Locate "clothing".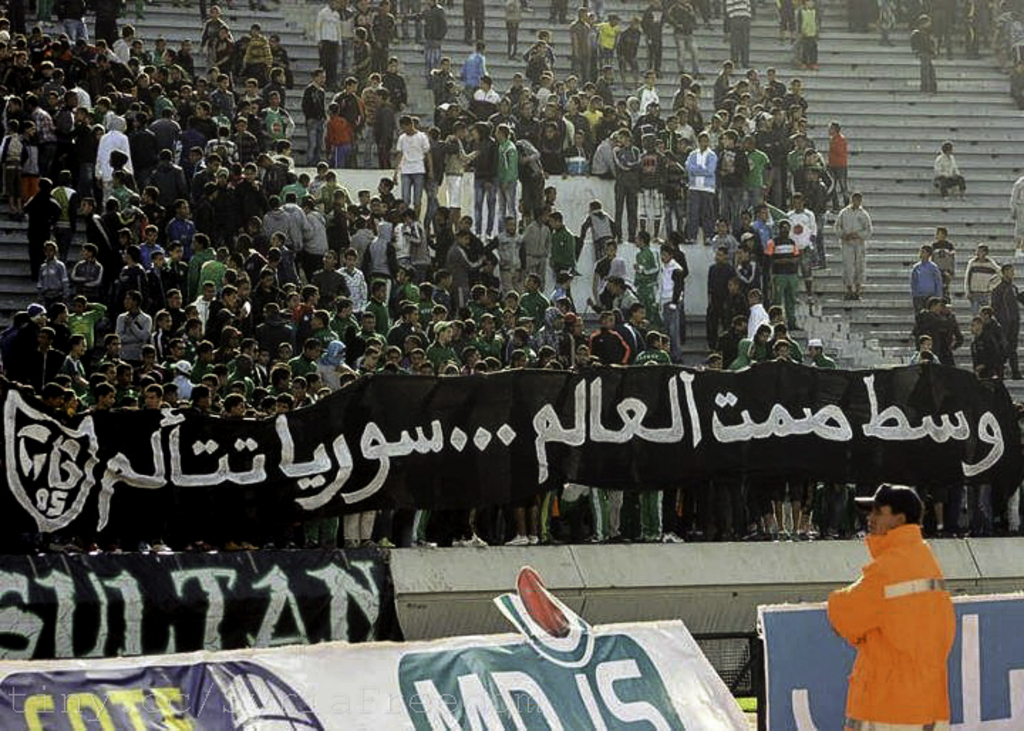
Bounding box: {"left": 724, "top": 0, "right": 751, "bottom": 64}.
